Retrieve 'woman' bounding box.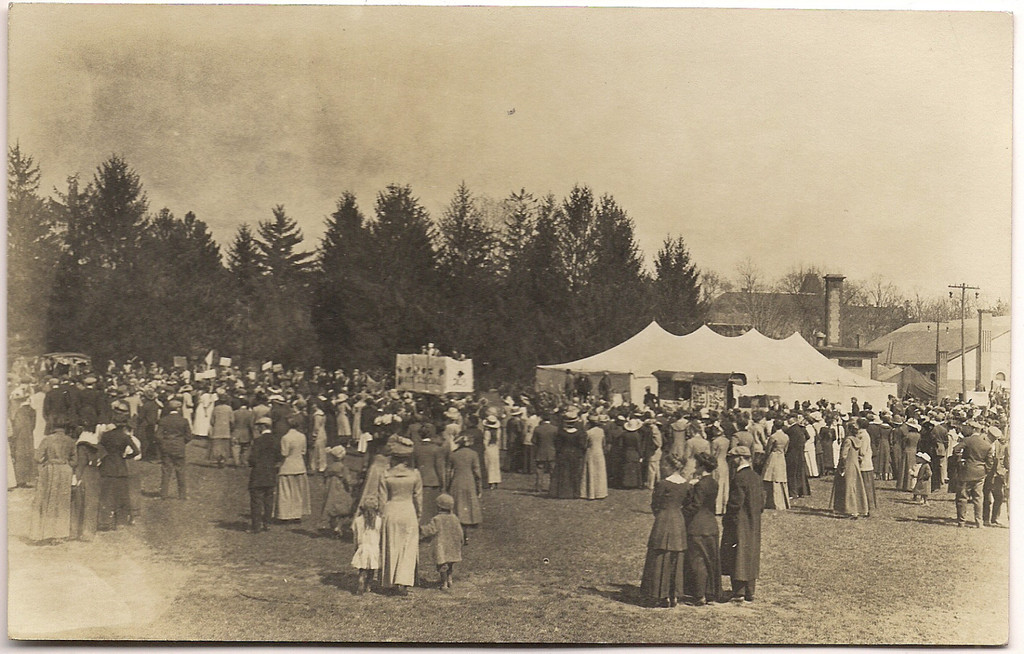
Bounding box: [left=707, top=424, right=733, bottom=514].
